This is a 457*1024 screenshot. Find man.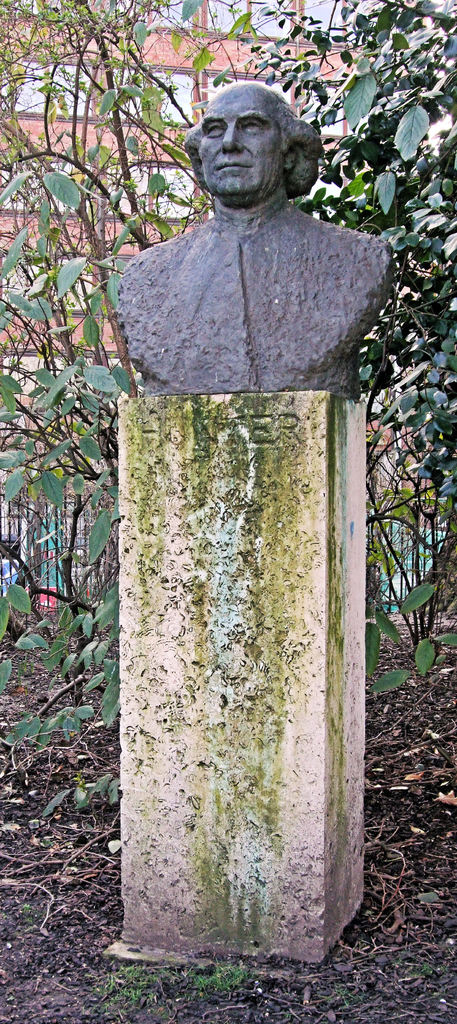
Bounding box: x1=105, y1=83, x2=396, y2=408.
